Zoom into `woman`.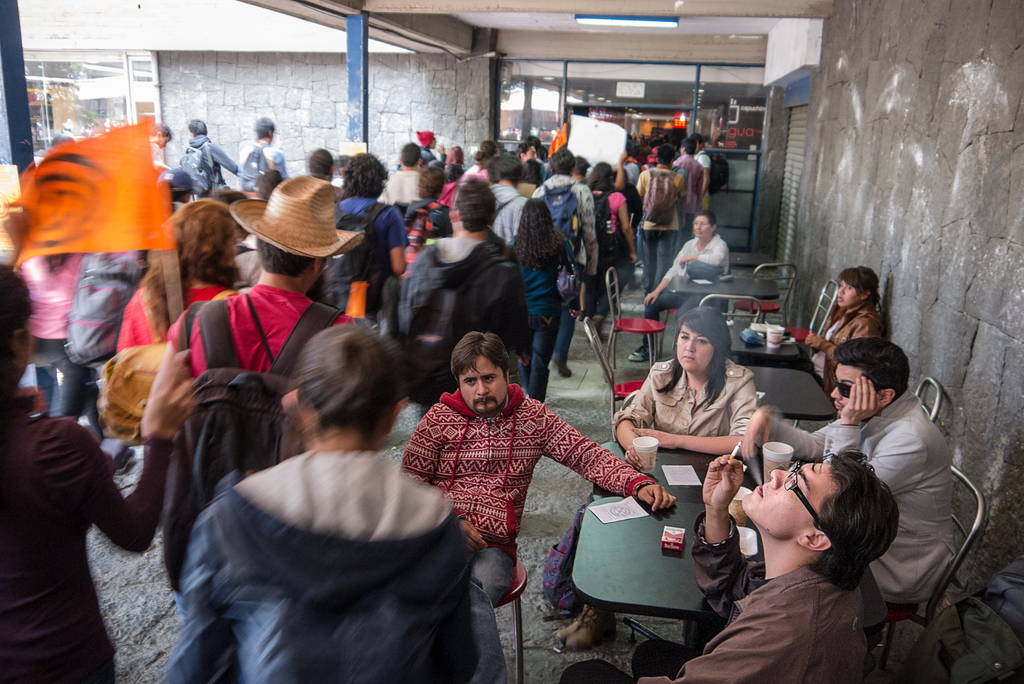
Zoom target: {"x1": 0, "y1": 257, "x2": 198, "y2": 683}.
